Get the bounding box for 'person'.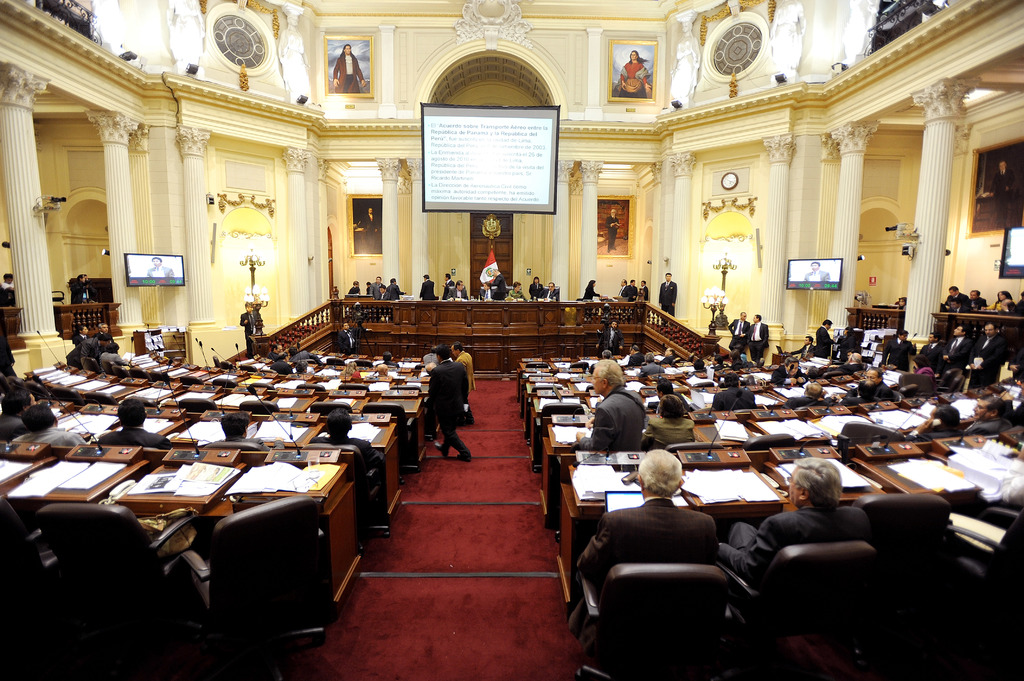
[527,273,541,300].
